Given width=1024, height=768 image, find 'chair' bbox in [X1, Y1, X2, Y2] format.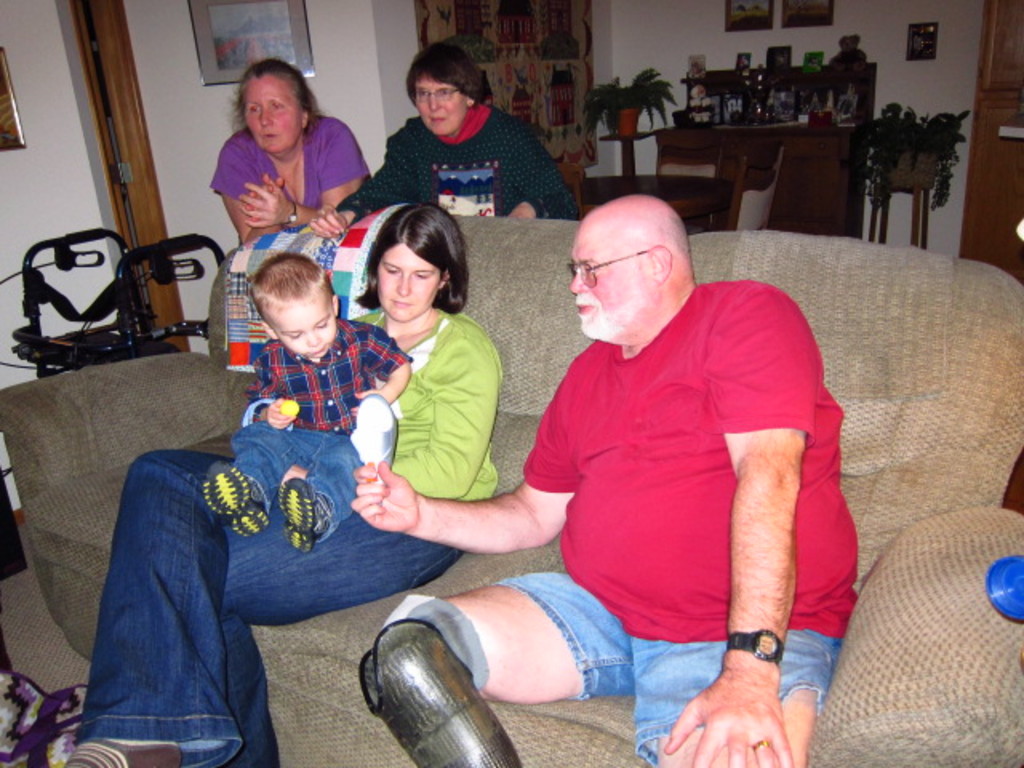
[659, 150, 722, 222].
